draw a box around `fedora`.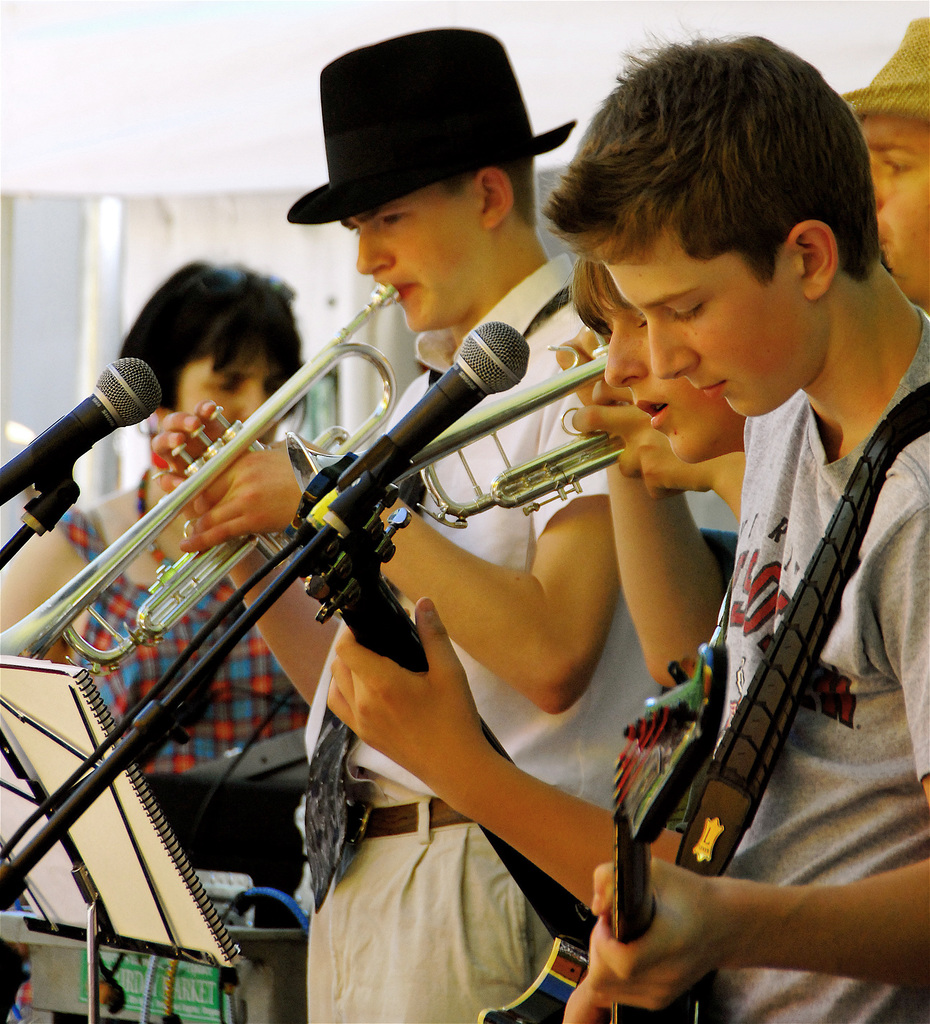
<region>293, 31, 586, 219</region>.
